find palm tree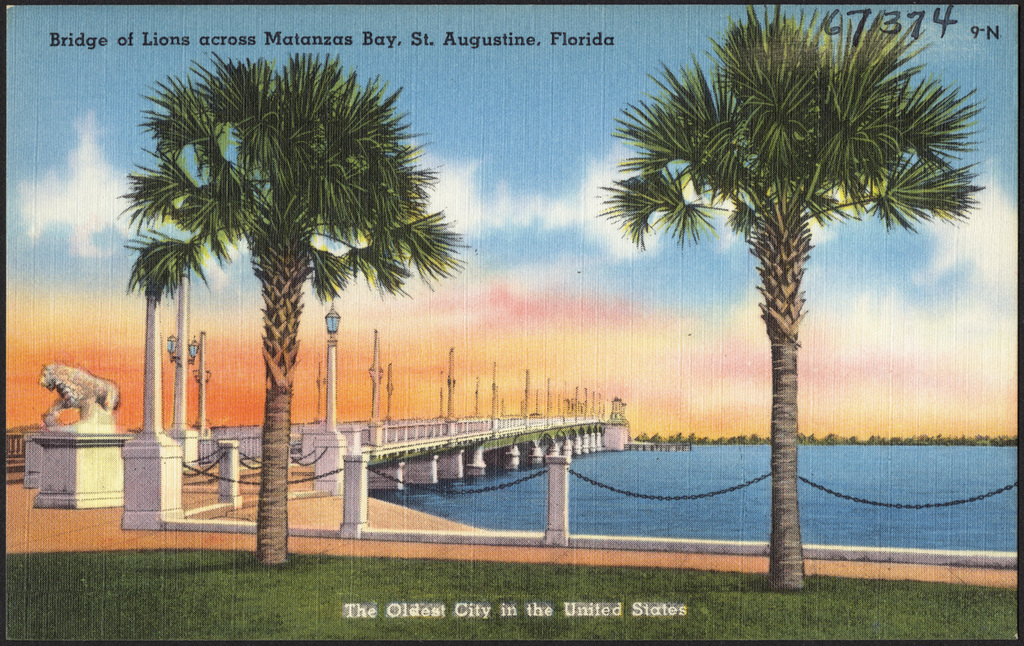
rect(122, 44, 476, 567)
